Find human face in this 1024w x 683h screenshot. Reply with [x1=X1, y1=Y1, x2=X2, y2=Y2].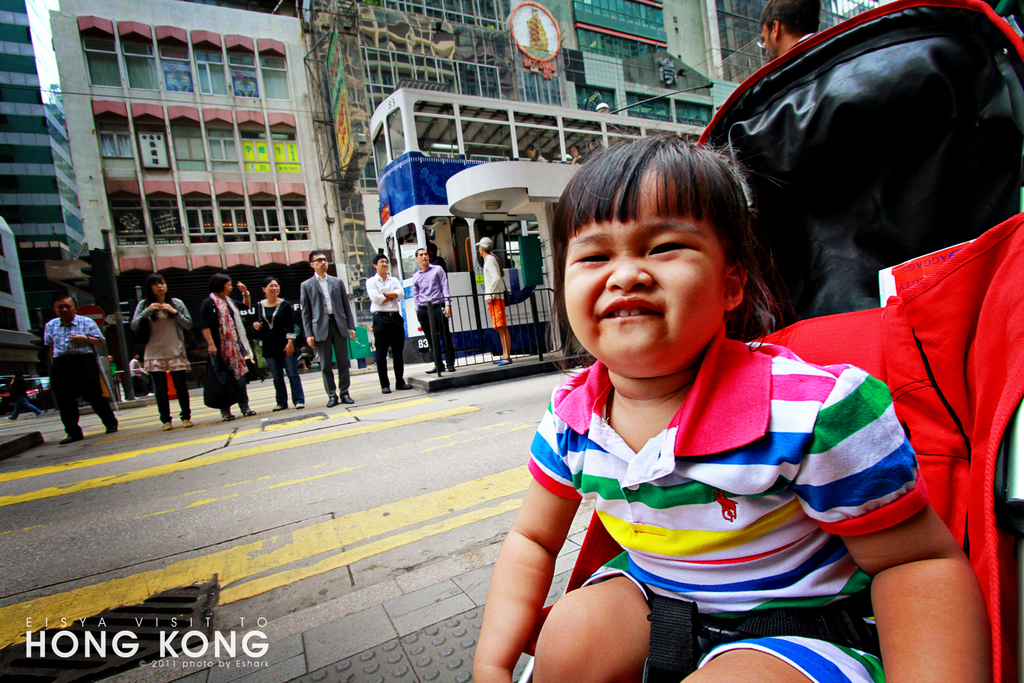
[x1=561, y1=173, x2=728, y2=377].
